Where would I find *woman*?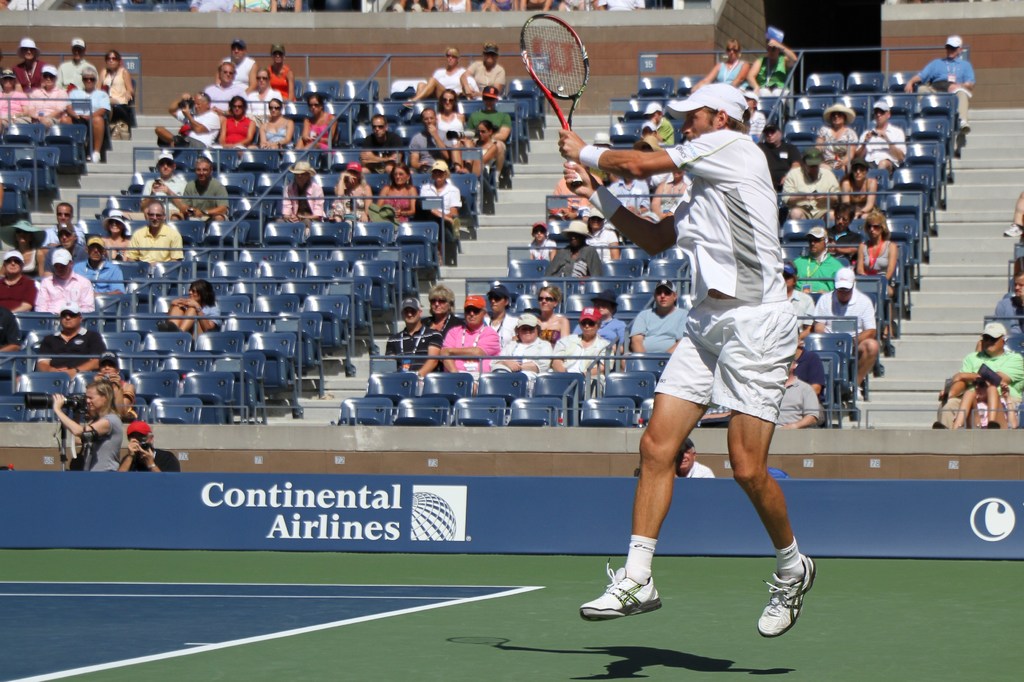
At 0 68 26 129.
